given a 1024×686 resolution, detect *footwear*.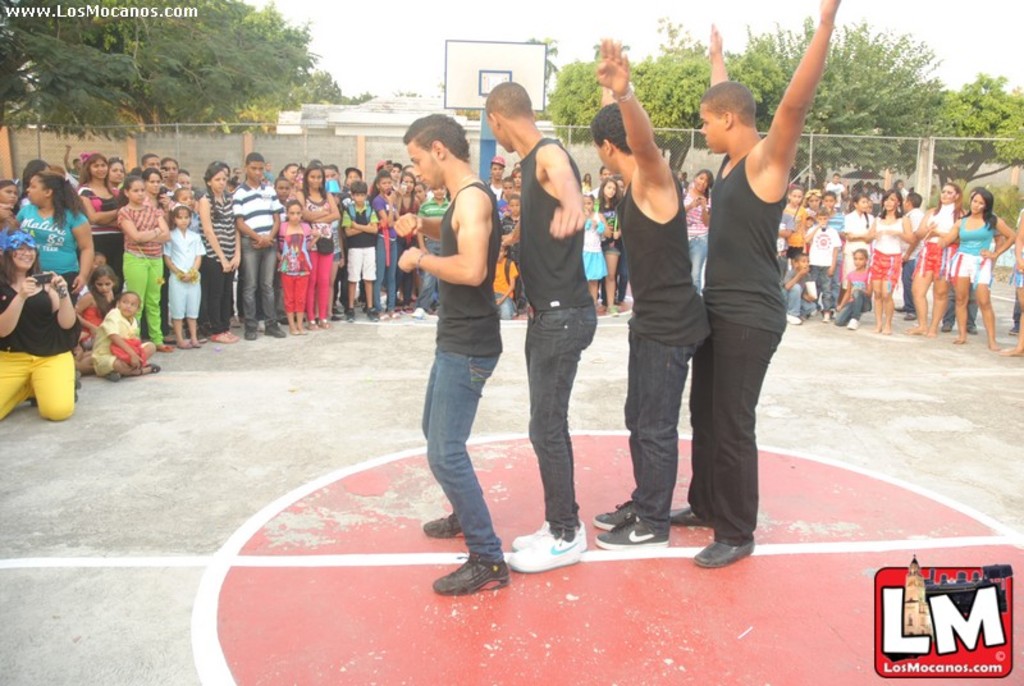
[left=508, top=517, right=585, bottom=552].
